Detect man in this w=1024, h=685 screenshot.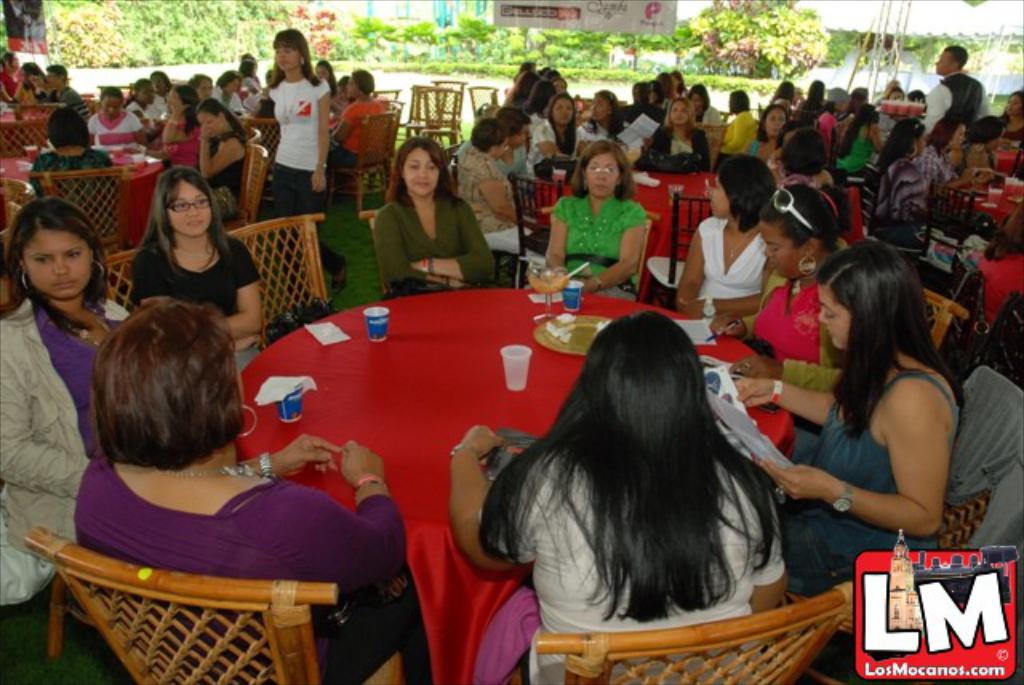
Detection: <region>43, 62, 93, 125</region>.
